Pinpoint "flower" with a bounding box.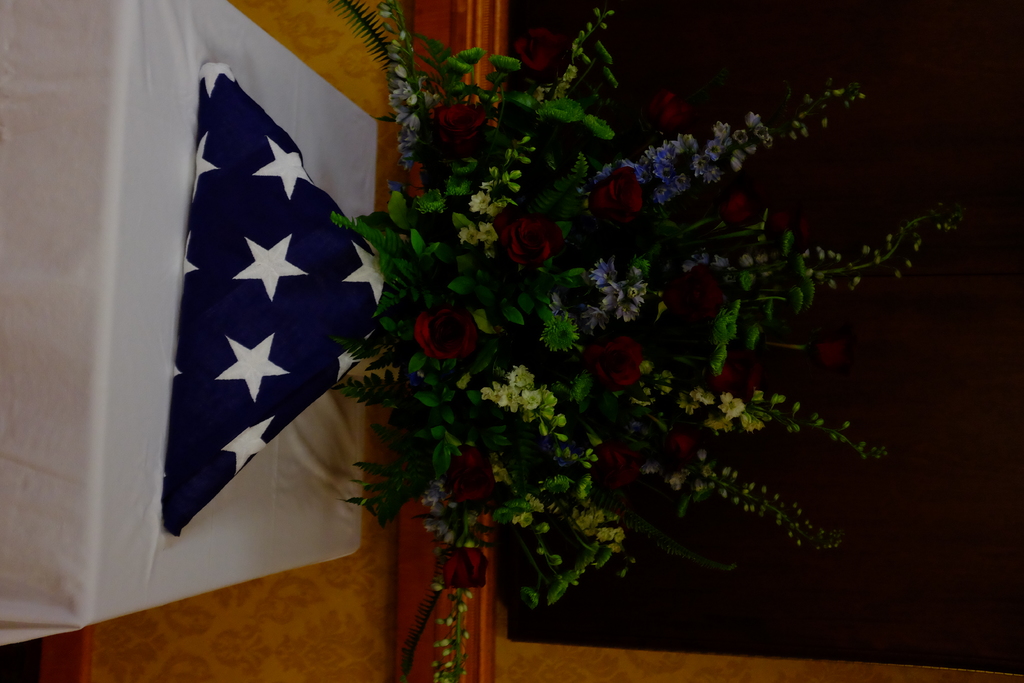
region(684, 384, 717, 407).
